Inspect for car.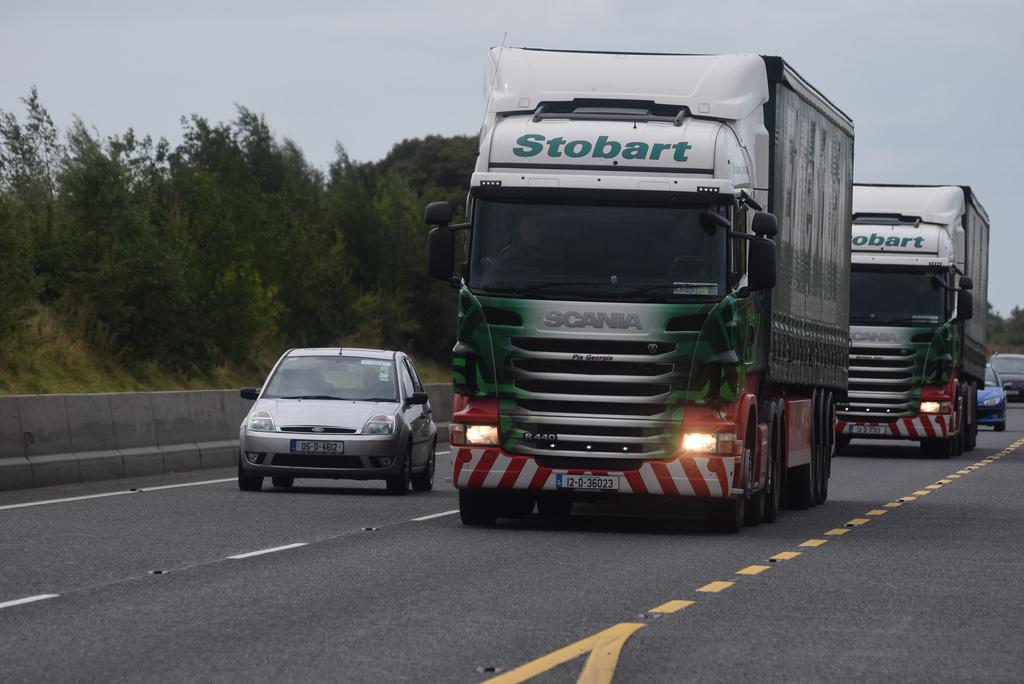
Inspection: <region>989, 353, 1023, 406</region>.
